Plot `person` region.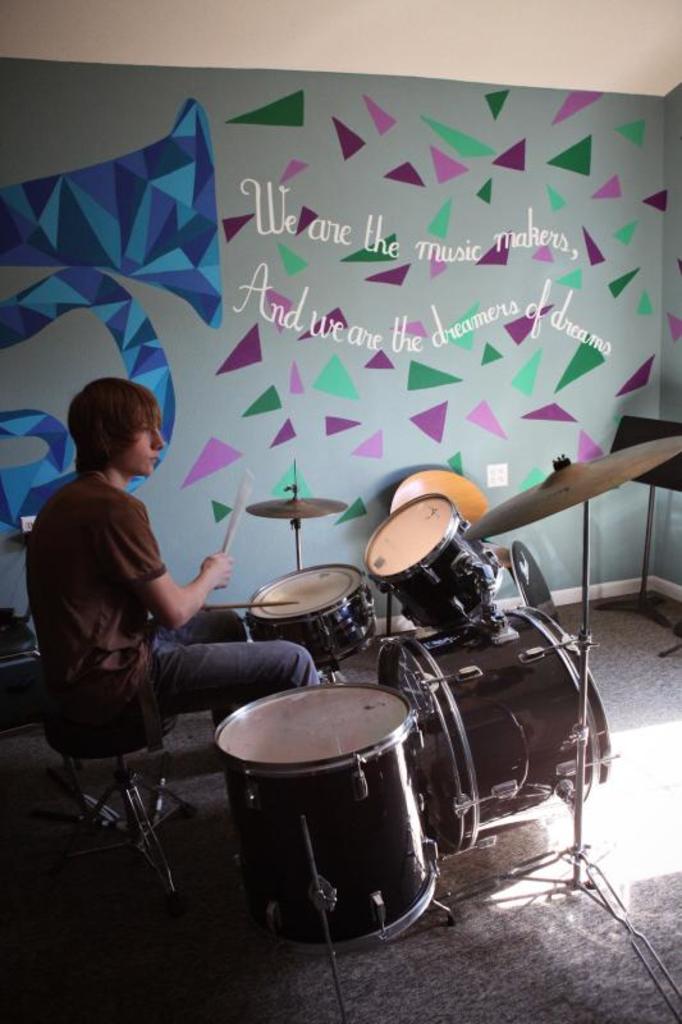
Plotted at [x1=26, y1=376, x2=316, y2=686].
